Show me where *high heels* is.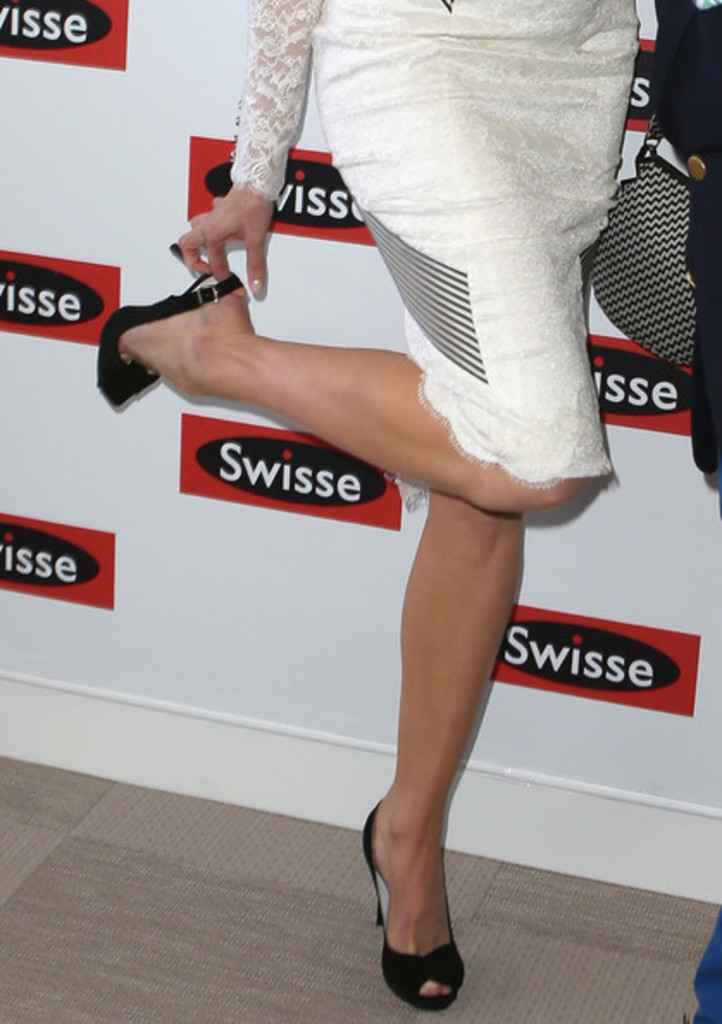
*high heels* is at BBox(95, 248, 241, 409).
